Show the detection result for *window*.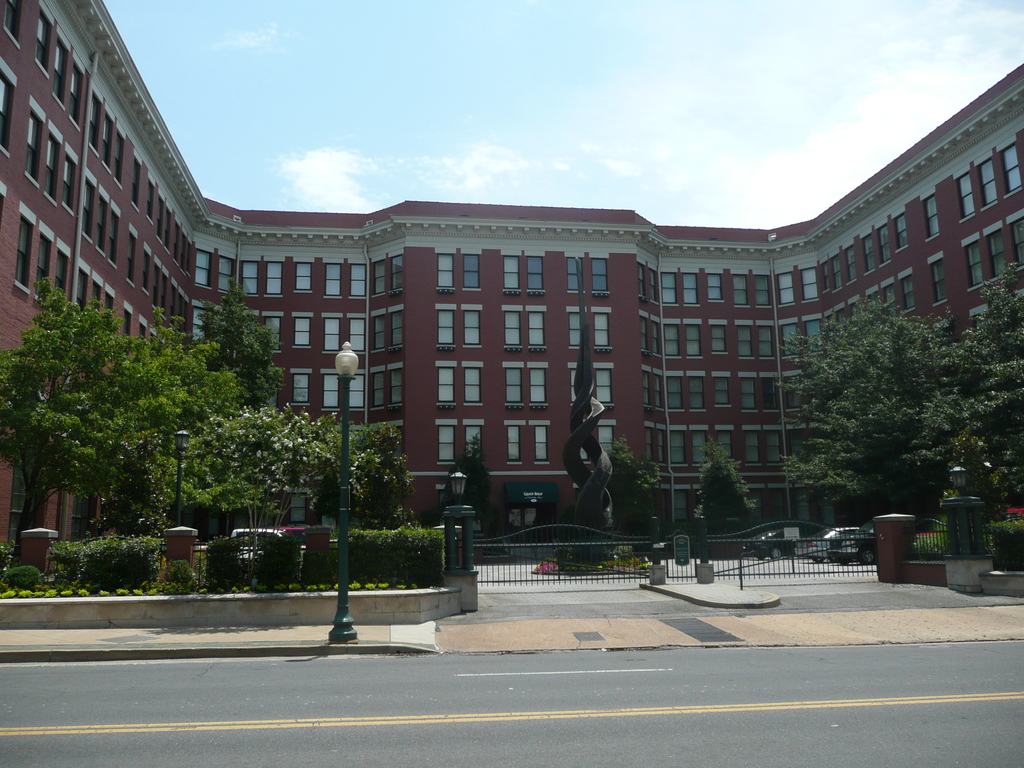
l=194, t=245, r=207, b=287.
